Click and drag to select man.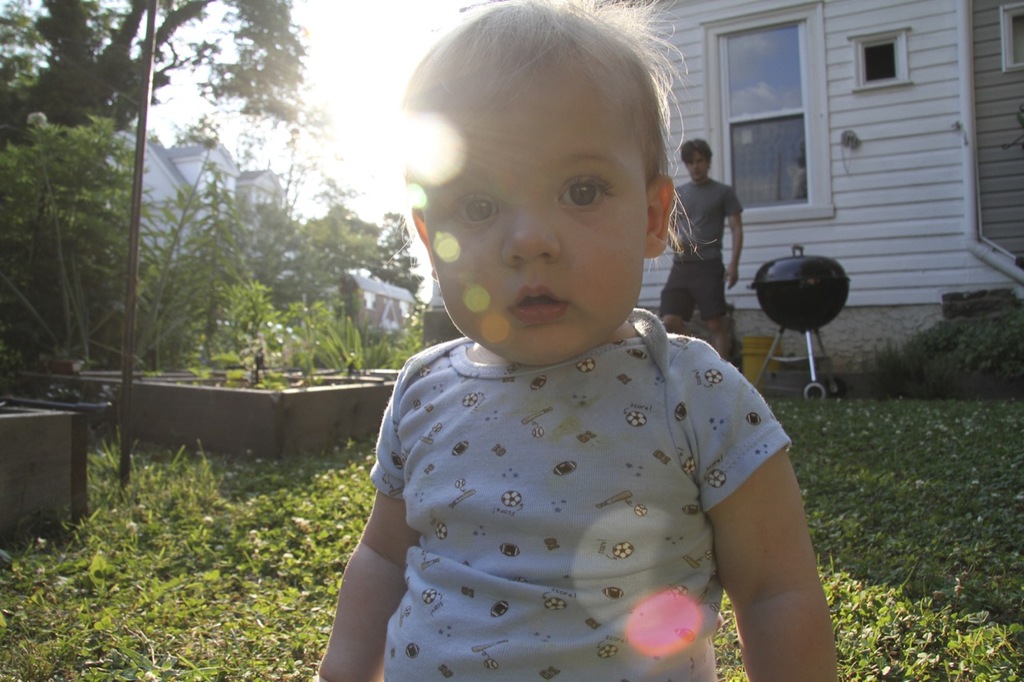
Selection: region(658, 138, 742, 372).
